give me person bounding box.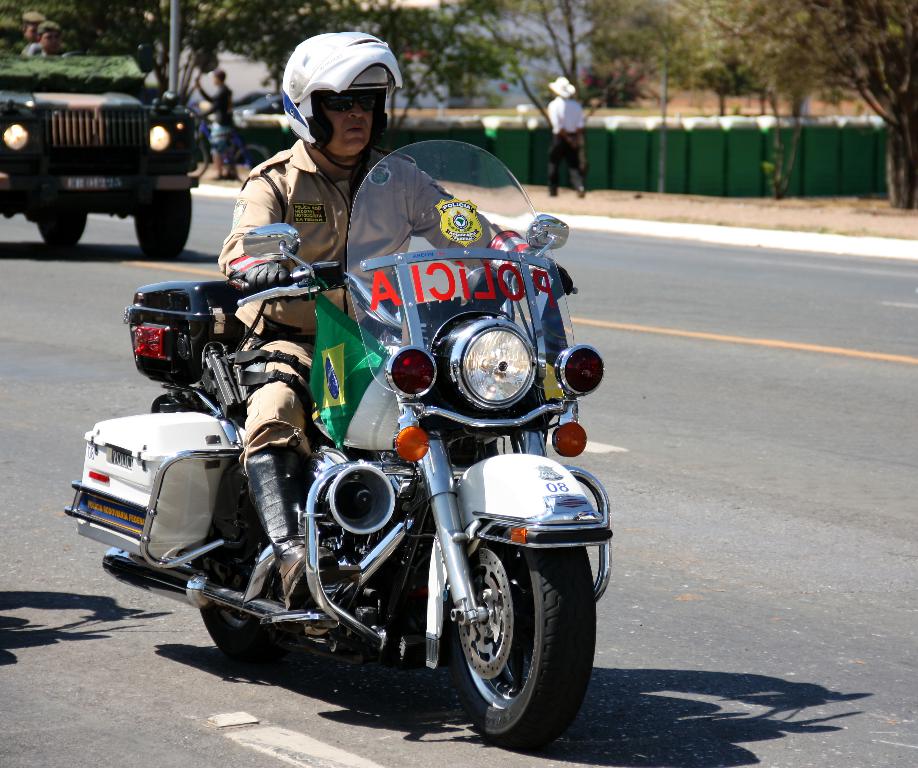
(212, 32, 571, 606).
